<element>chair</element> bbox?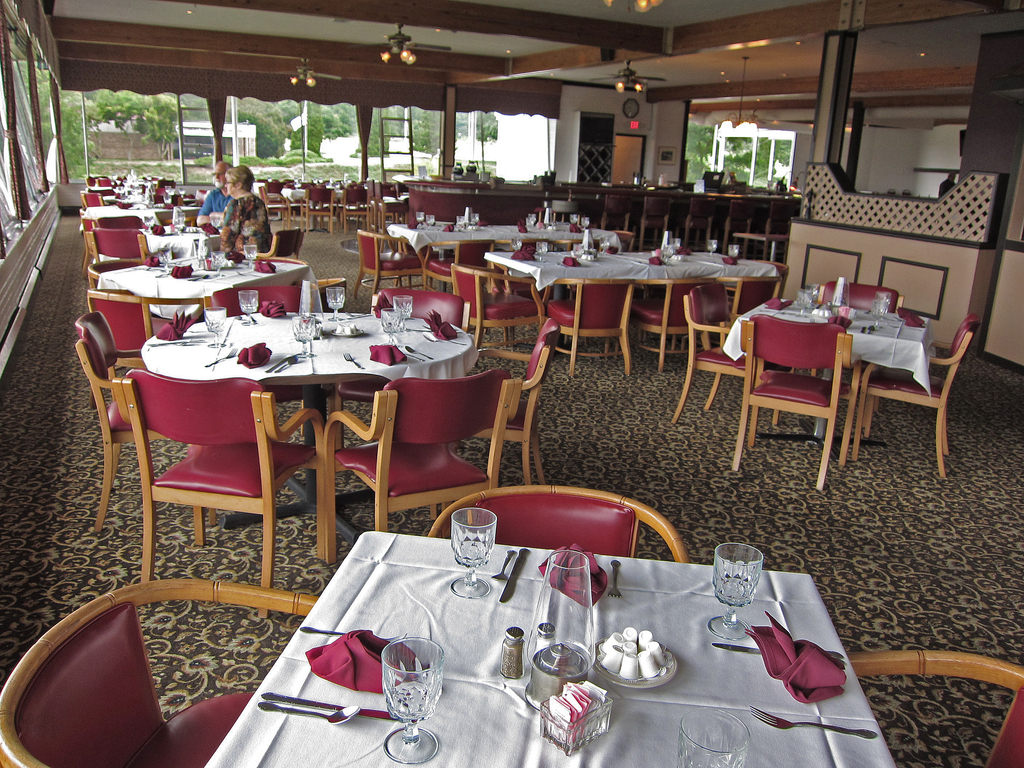
321/364/522/567
